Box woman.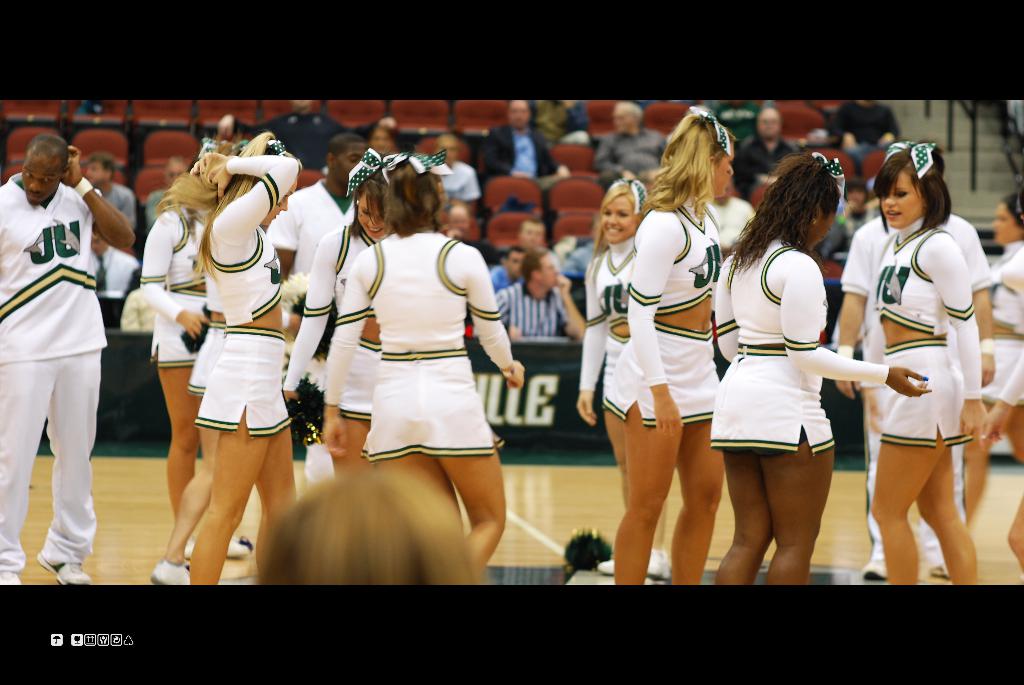
BBox(282, 149, 396, 482).
